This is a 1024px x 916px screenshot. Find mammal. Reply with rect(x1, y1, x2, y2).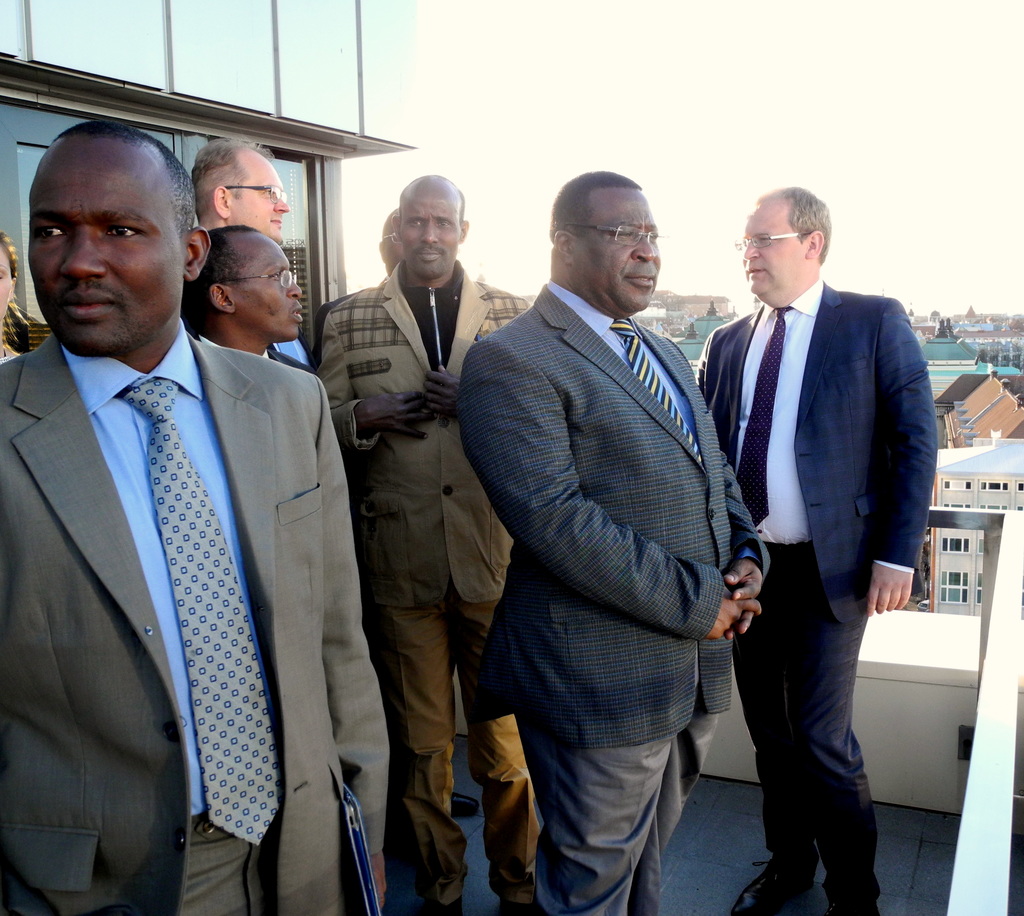
rect(307, 203, 479, 821).
